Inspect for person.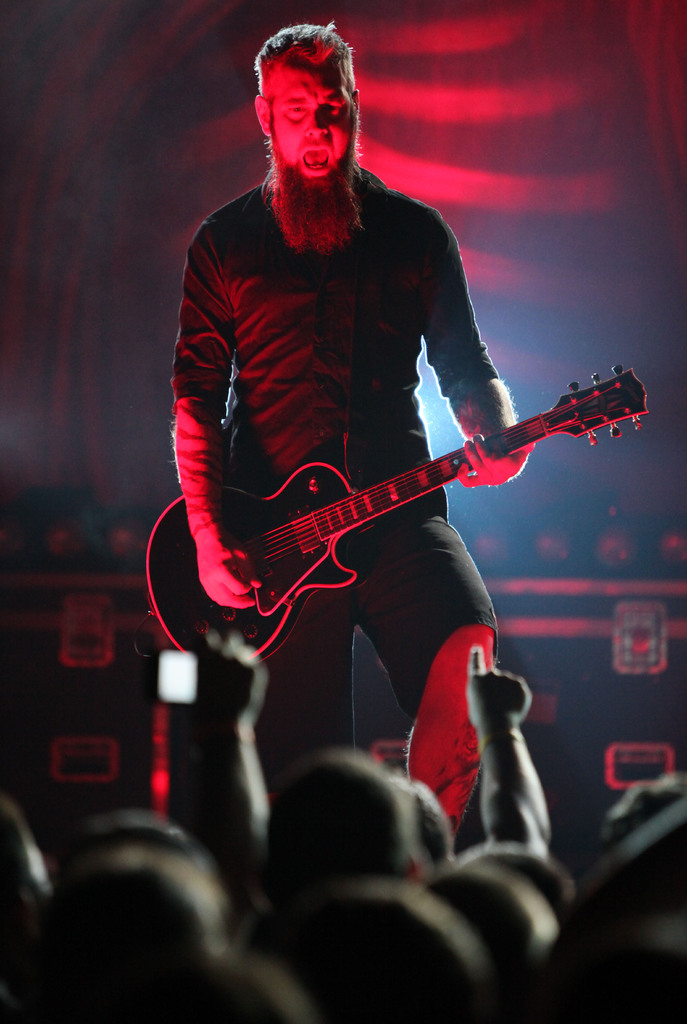
Inspection: locate(137, 13, 595, 903).
